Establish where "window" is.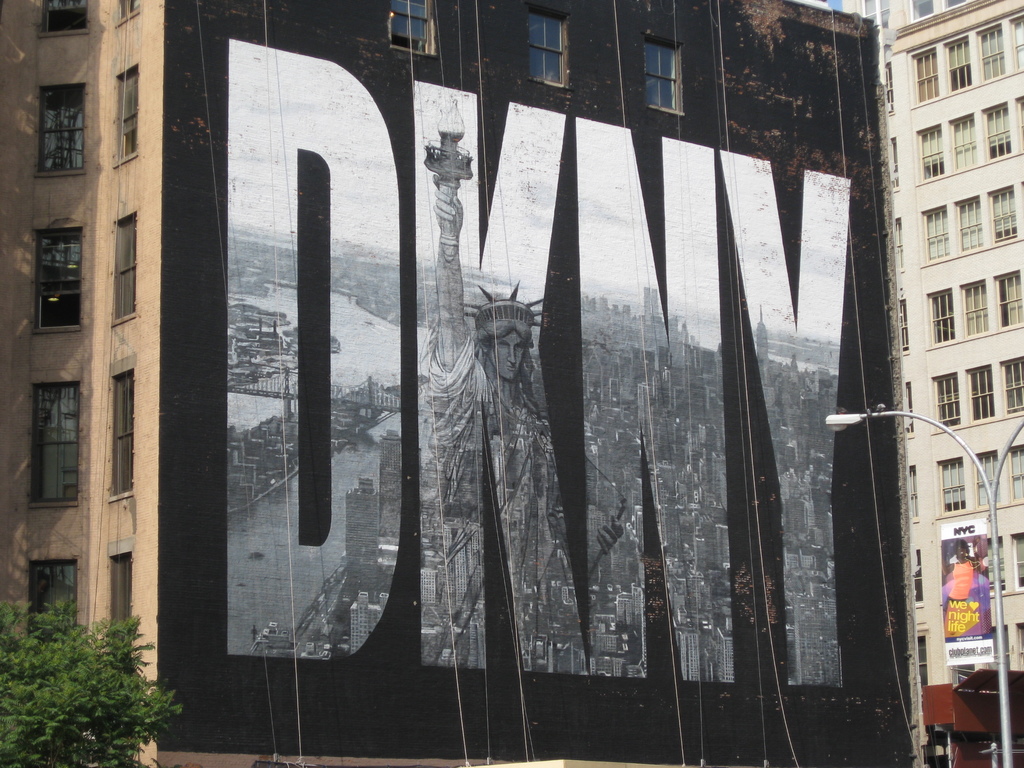
Established at l=112, t=66, r=141, b=165.
